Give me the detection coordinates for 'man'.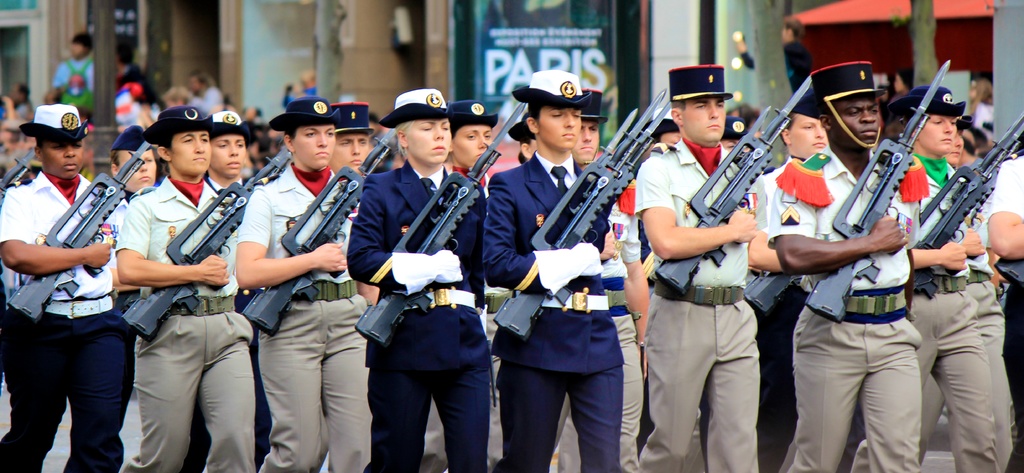
[6,95,141,472].
